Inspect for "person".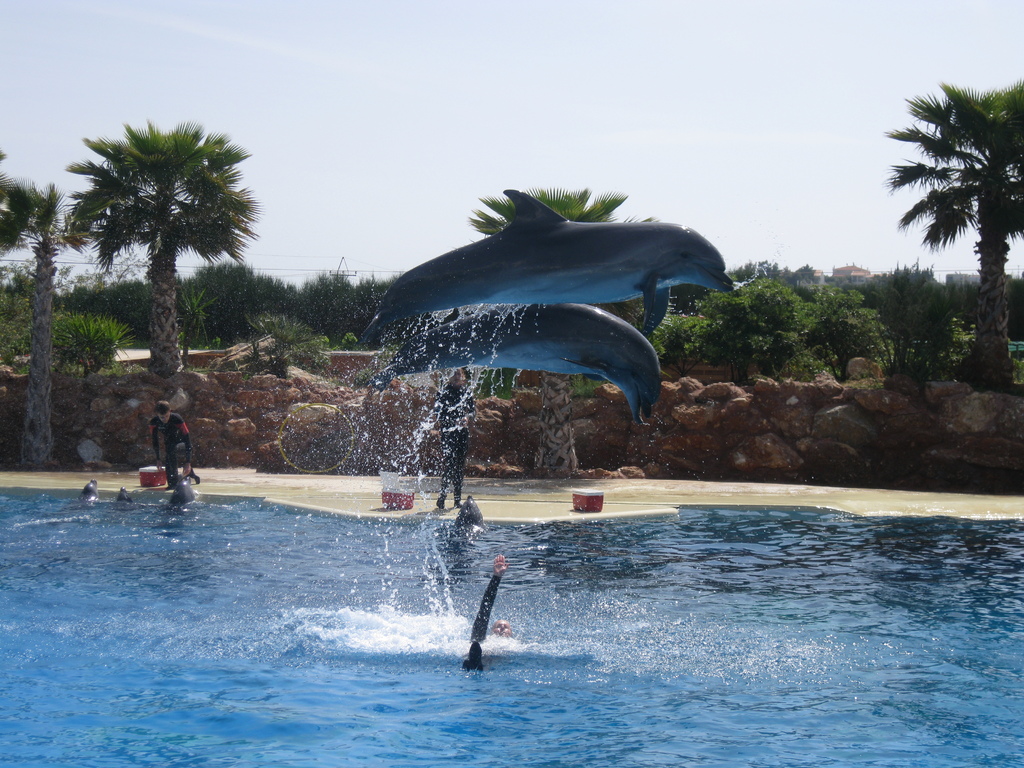
Inspection: select_region(431, 371, 473, 518).
